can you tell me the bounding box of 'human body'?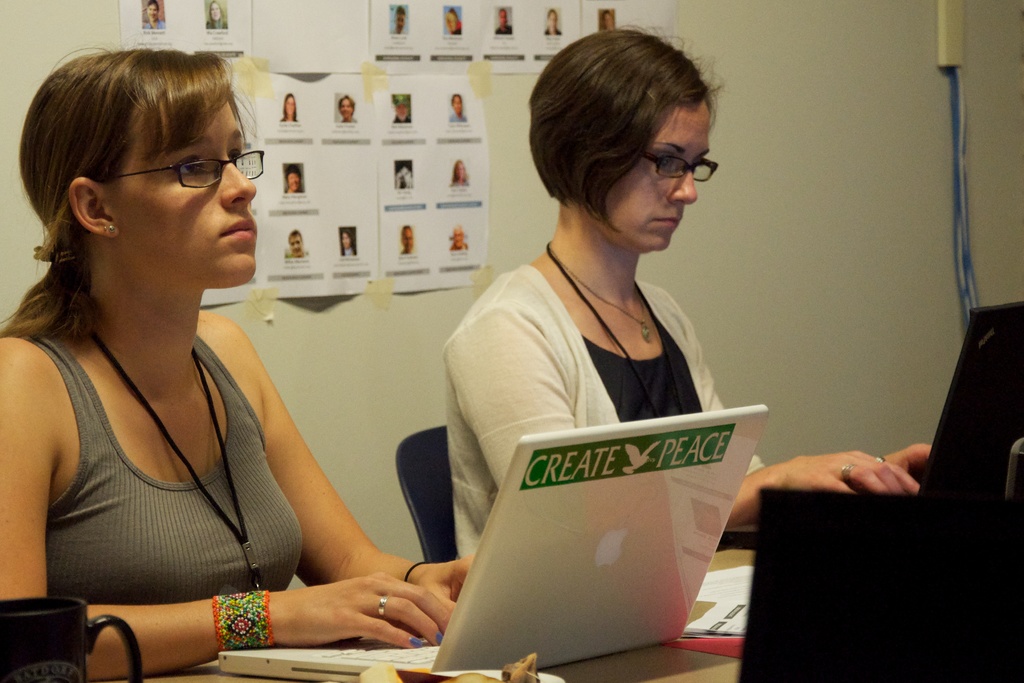
box(280, 94, 295, 122).
